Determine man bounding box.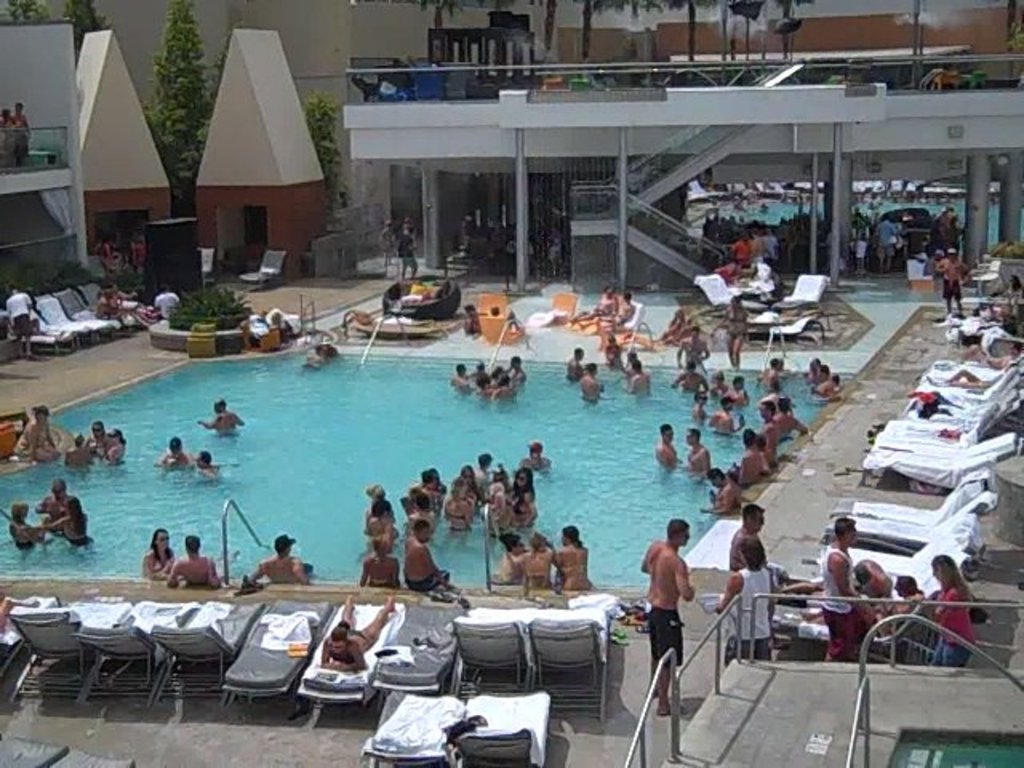
Determined: l=728, t=504, r=770, b=568.
